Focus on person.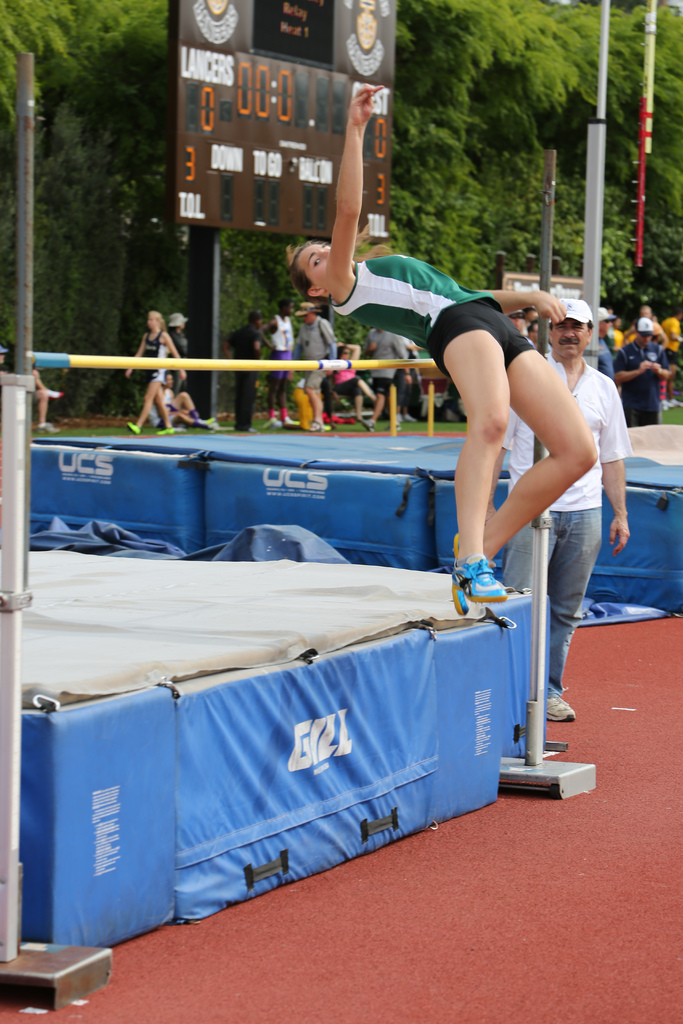
Focused at Rect(331, 340, 376, 417).
